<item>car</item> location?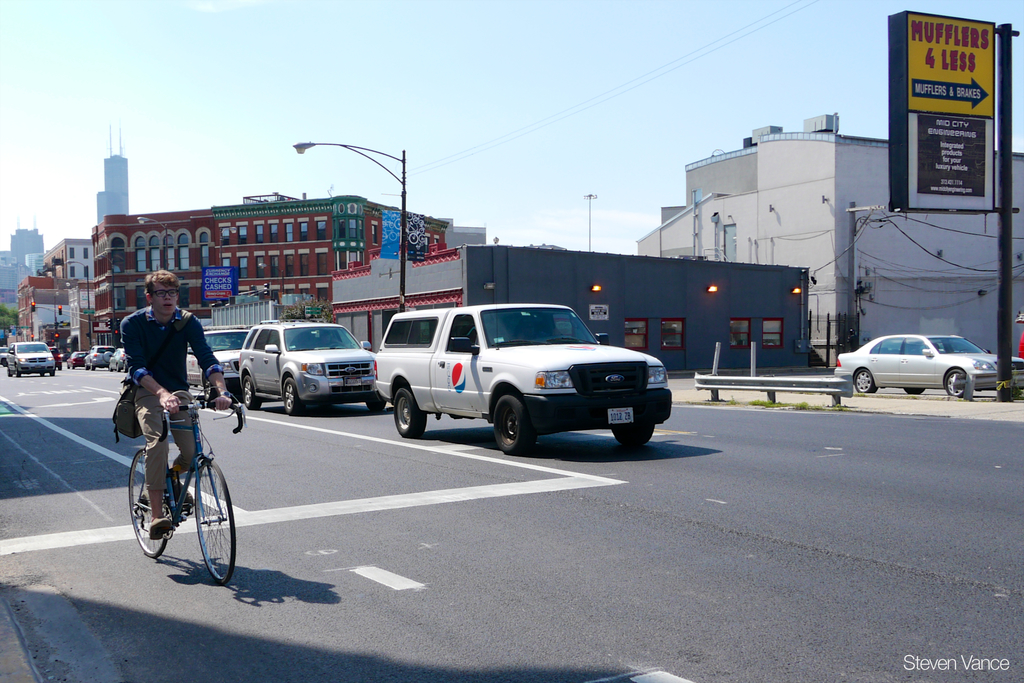
crop(110, 347, 125, 370)
